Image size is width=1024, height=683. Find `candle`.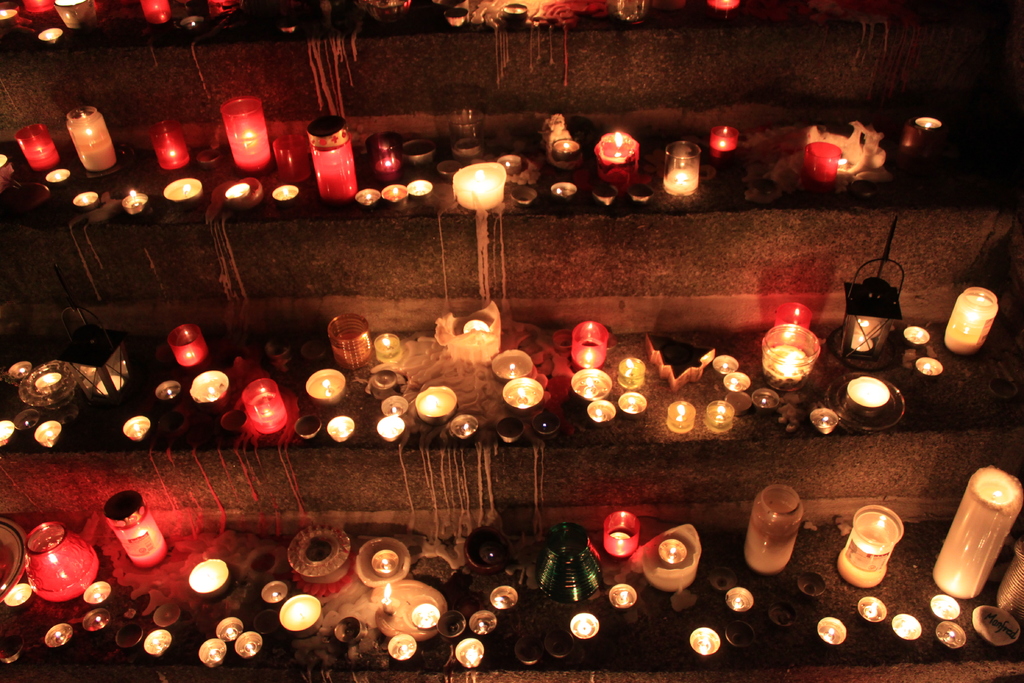
<box>12,124,54,176</box>.
